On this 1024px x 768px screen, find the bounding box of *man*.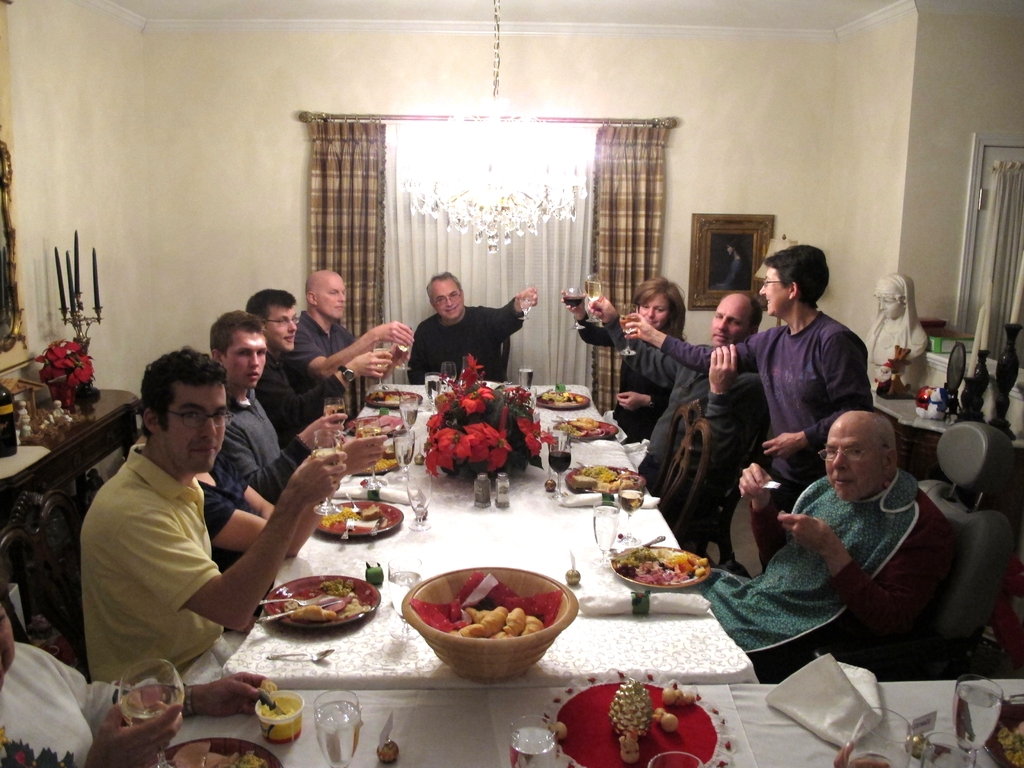
Bounding box: (x1=70, y1=342, x2=305, y2=707).
